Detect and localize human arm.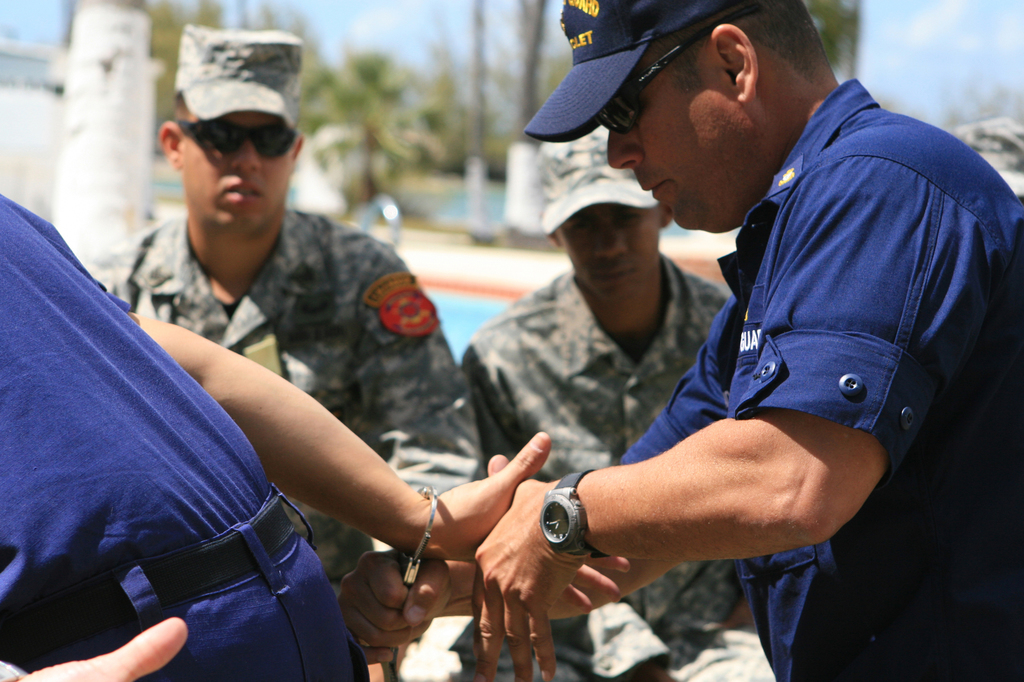
Localized at {"left": 184, "top": 360, "right": 536, "bottom": 608}.
